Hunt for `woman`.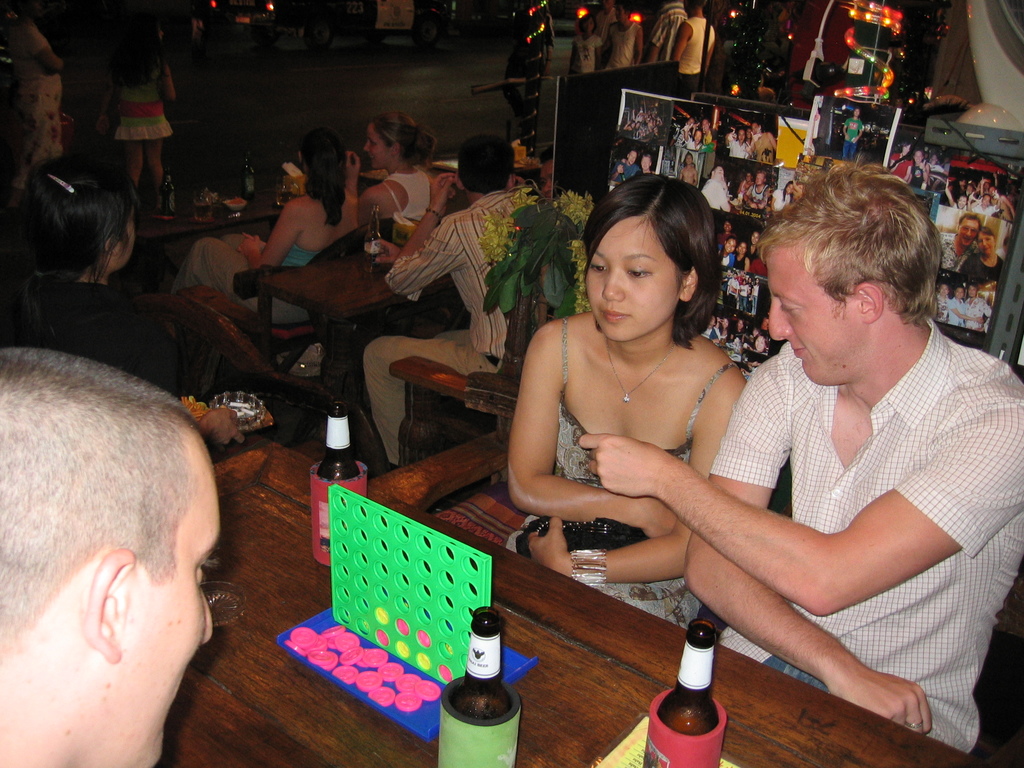
Hunted down at <region>501, 186, 797, 668</region>.
